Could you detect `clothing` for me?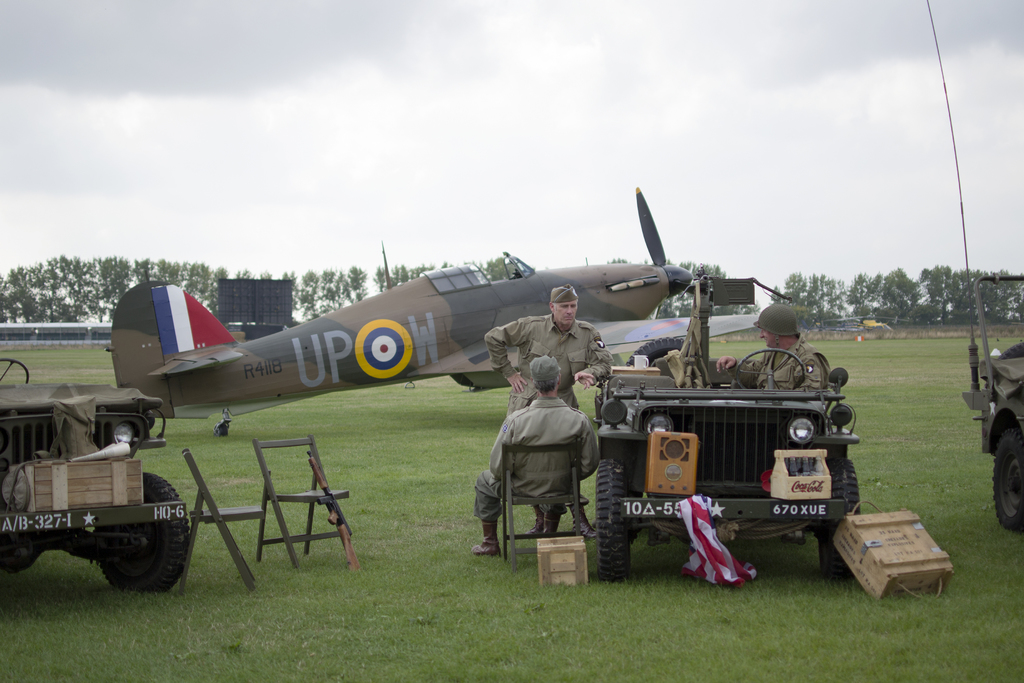
Detection result: [479, 318, 621, 418].
